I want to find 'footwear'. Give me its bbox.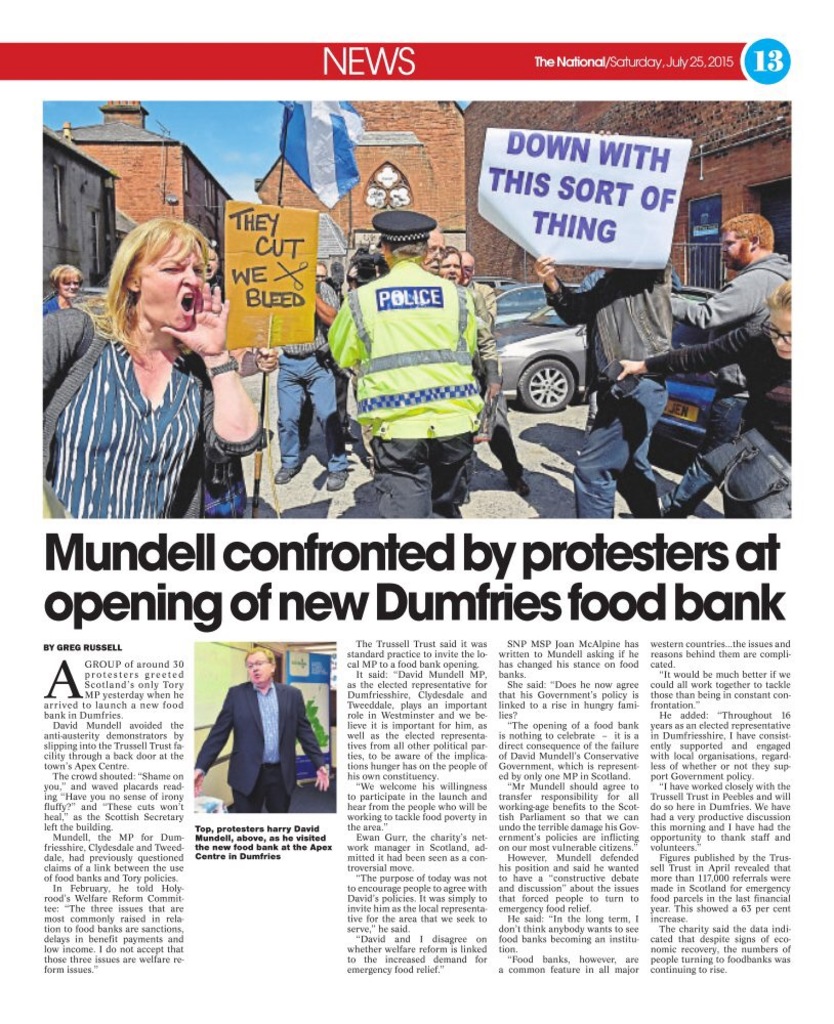
[left=300, top=439, right=310, bottom=452].
